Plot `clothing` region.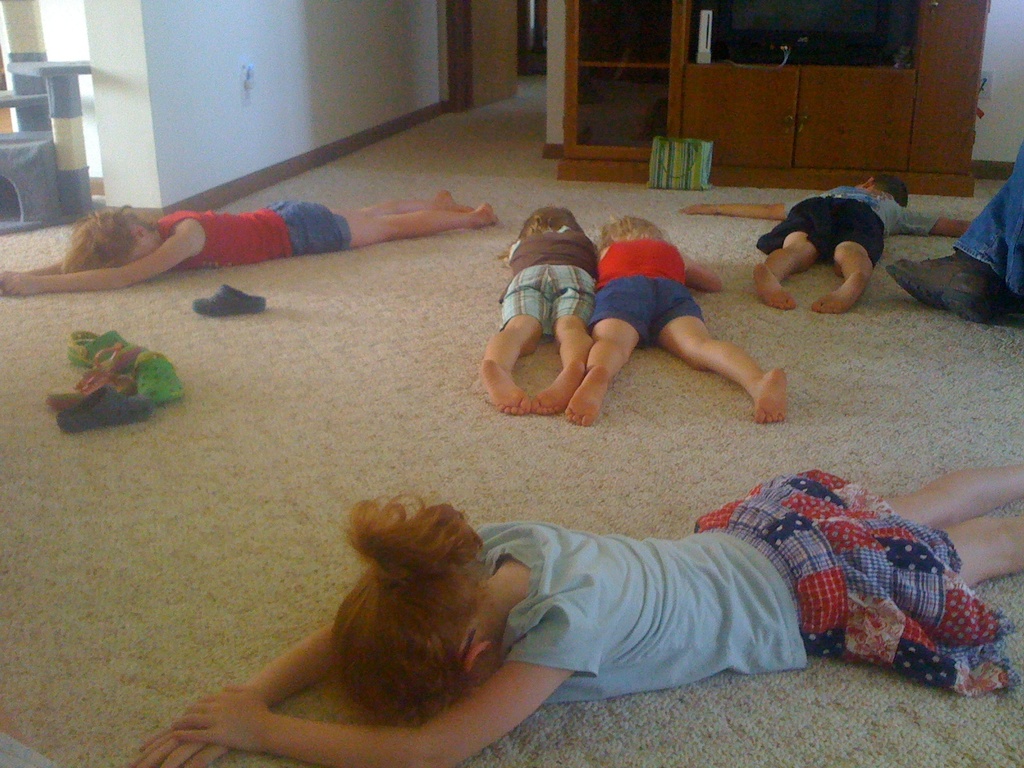
Plotted at left=152, top=196, right=350, bottom=273.
